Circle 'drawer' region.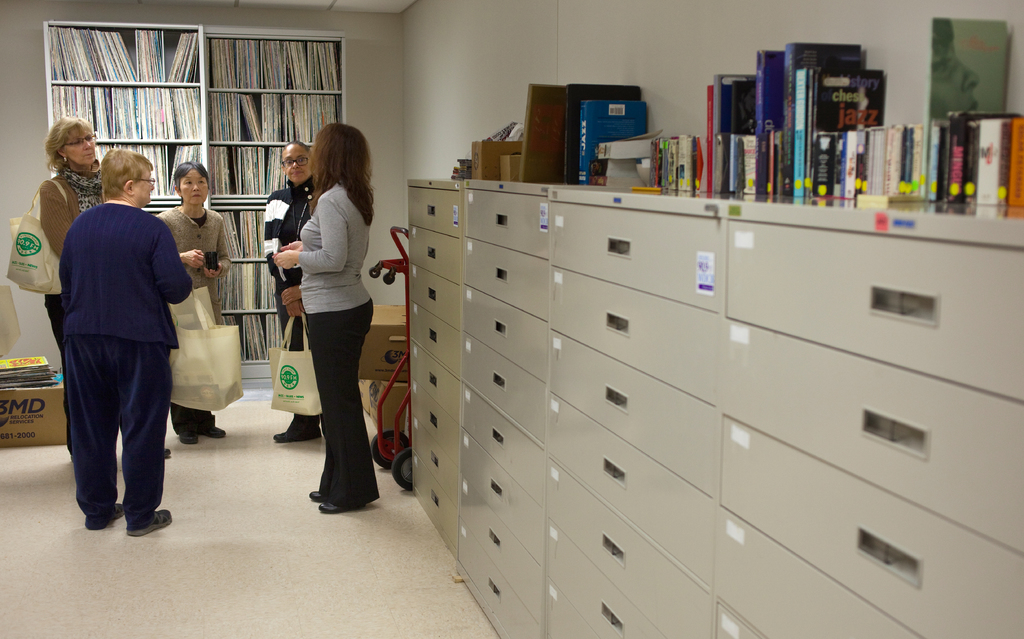
Region: box=[463, 188, 548, 262].
